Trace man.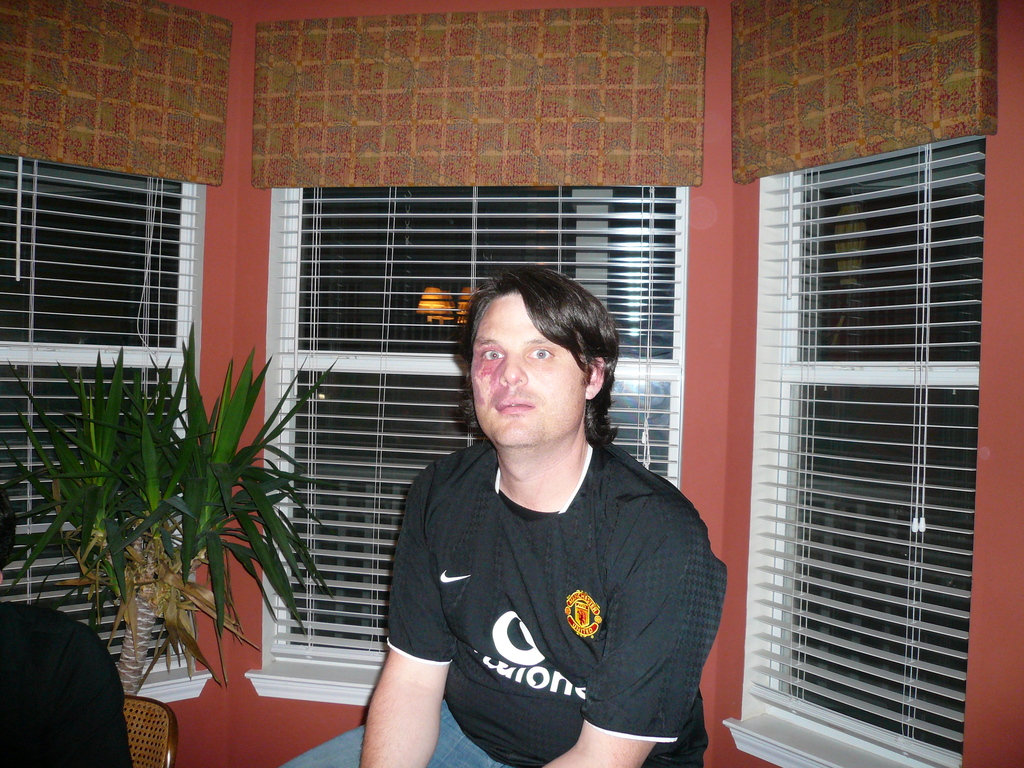
Traced to (x1=281, y1=260, x2=730, y2=767).
